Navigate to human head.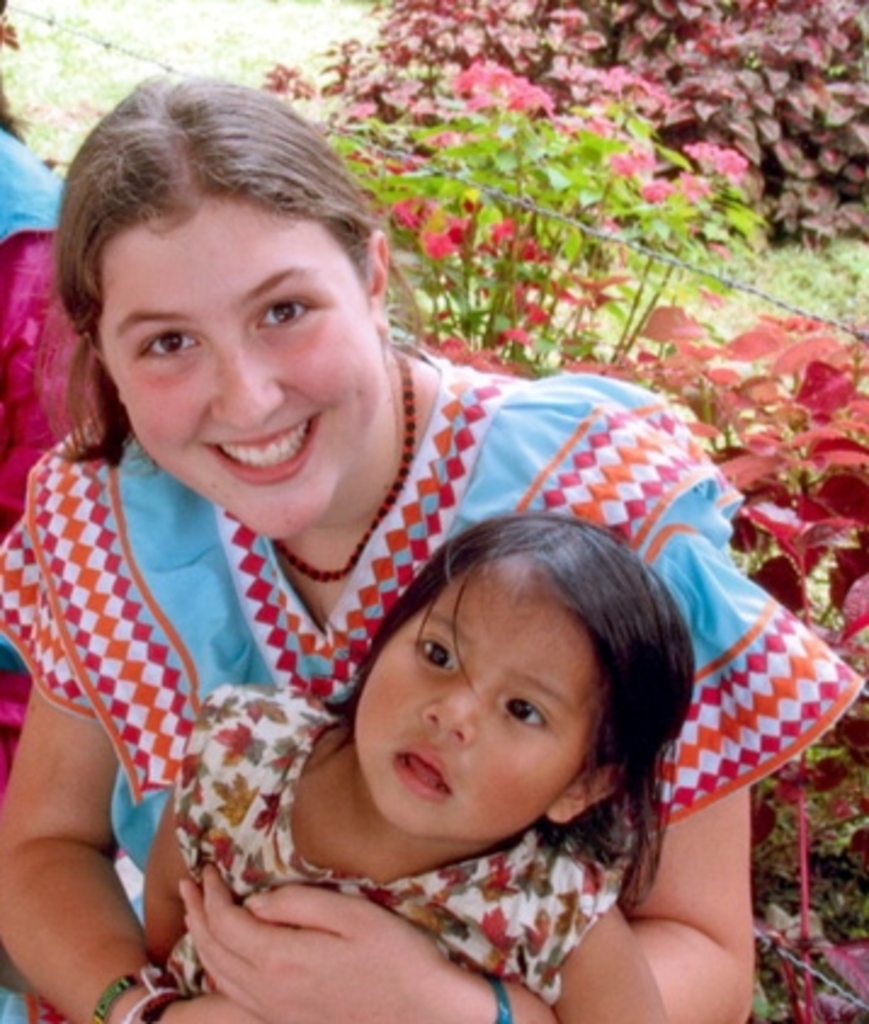
Navigation target: rect(56, 68, 393, 536).
